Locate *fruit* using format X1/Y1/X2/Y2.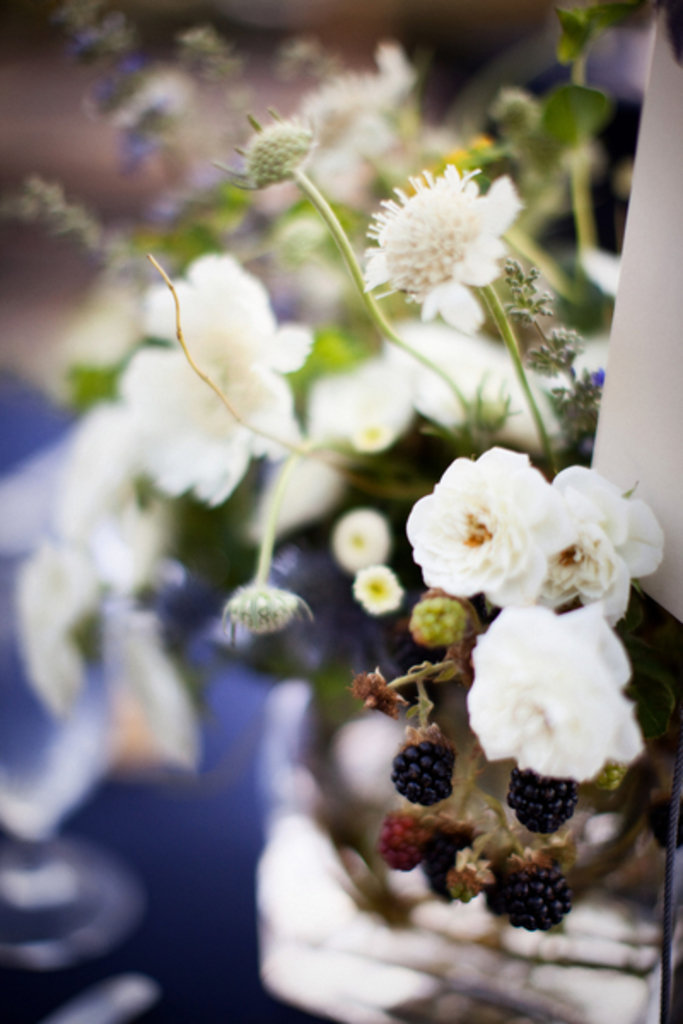
388/739/456/806.
